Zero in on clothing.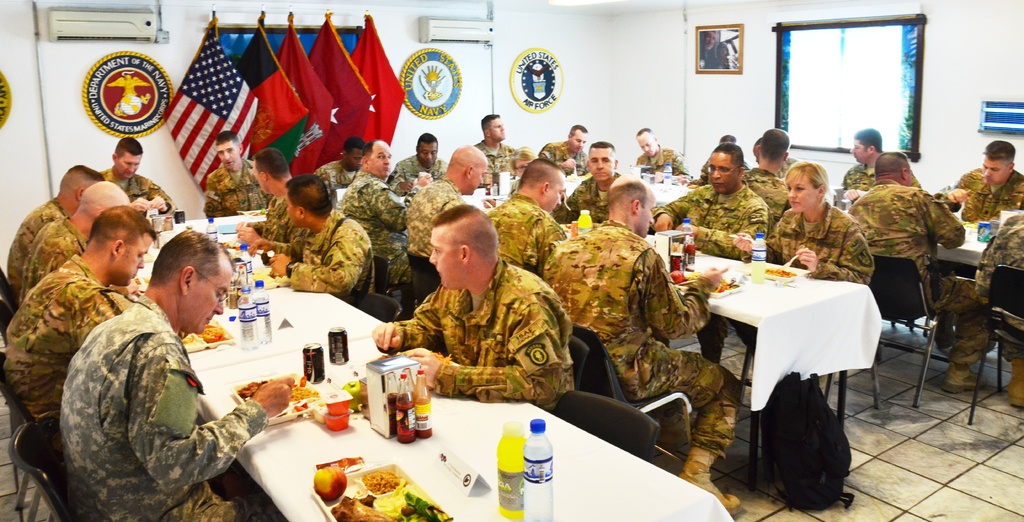
Zeroed in: [840, 162, 922, 188].
